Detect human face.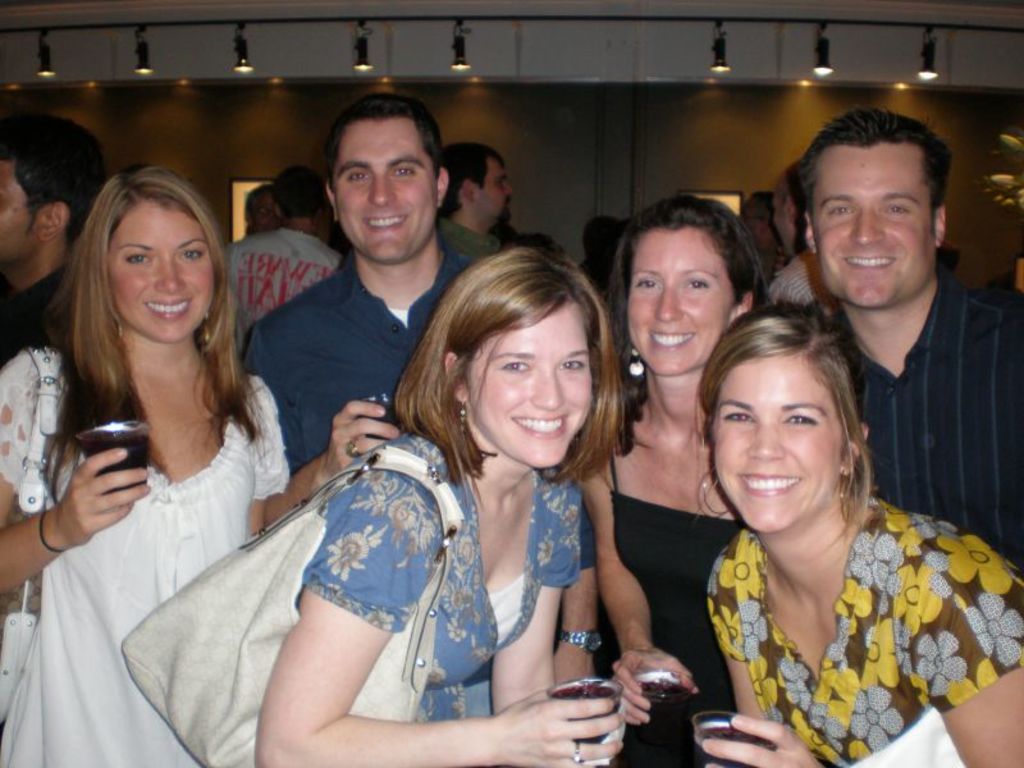
Detected at Rect(713, 369, 847, 534).
